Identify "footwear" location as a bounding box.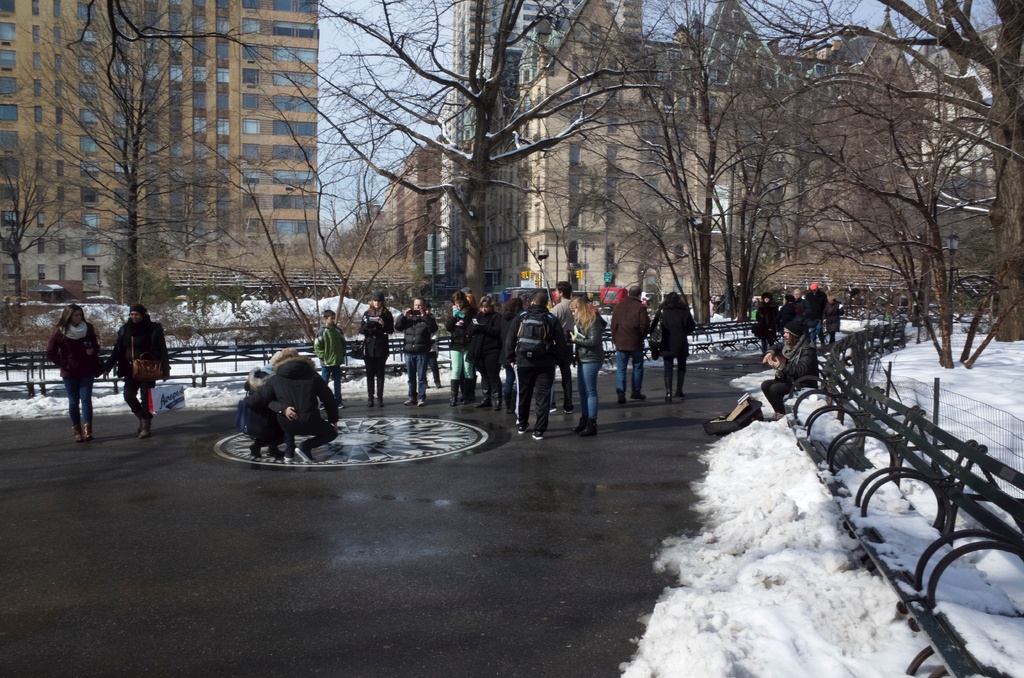
136 419 150 439.
